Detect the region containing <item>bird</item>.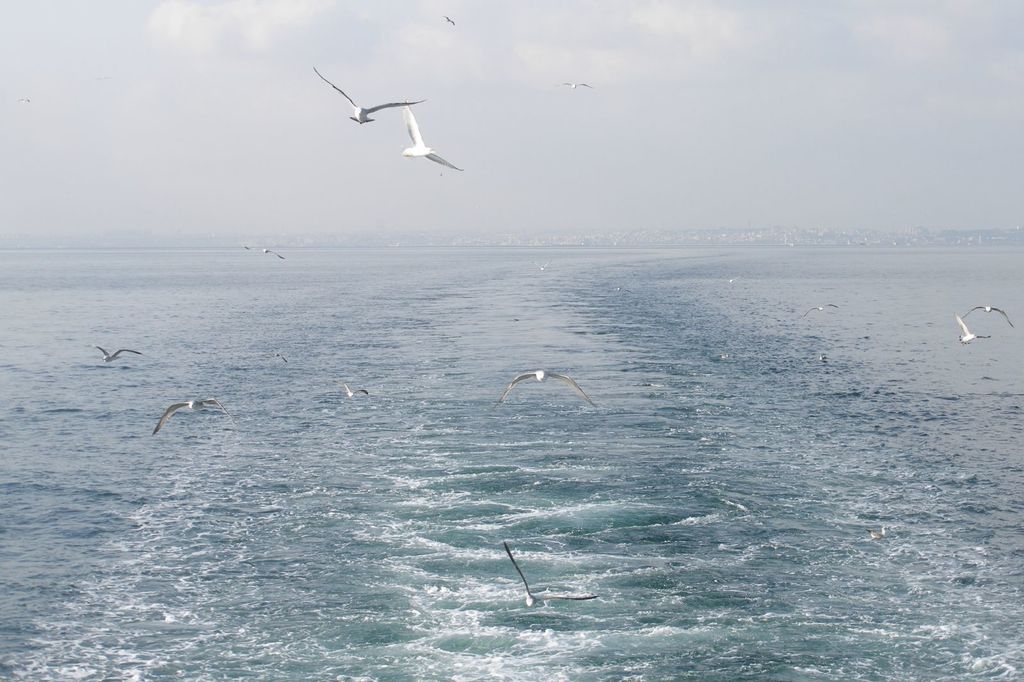
(left=316, top=58, right=417, bottom=130).
